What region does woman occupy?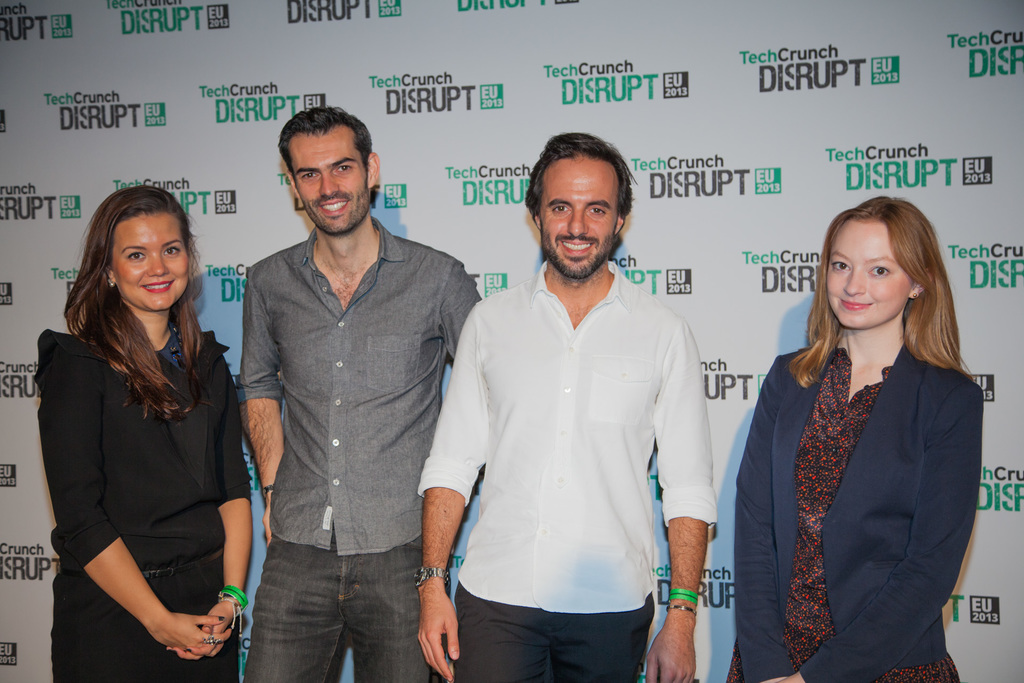
BBox(36, 185, 252, 682).
